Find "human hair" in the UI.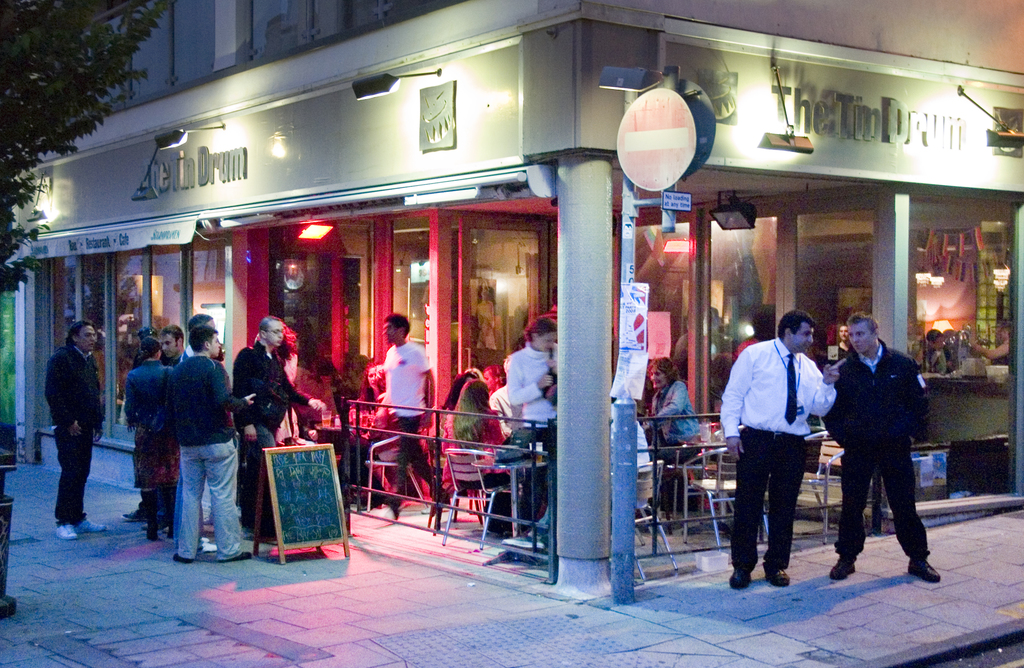
UI element at detection(776, 307, 814, 338).
